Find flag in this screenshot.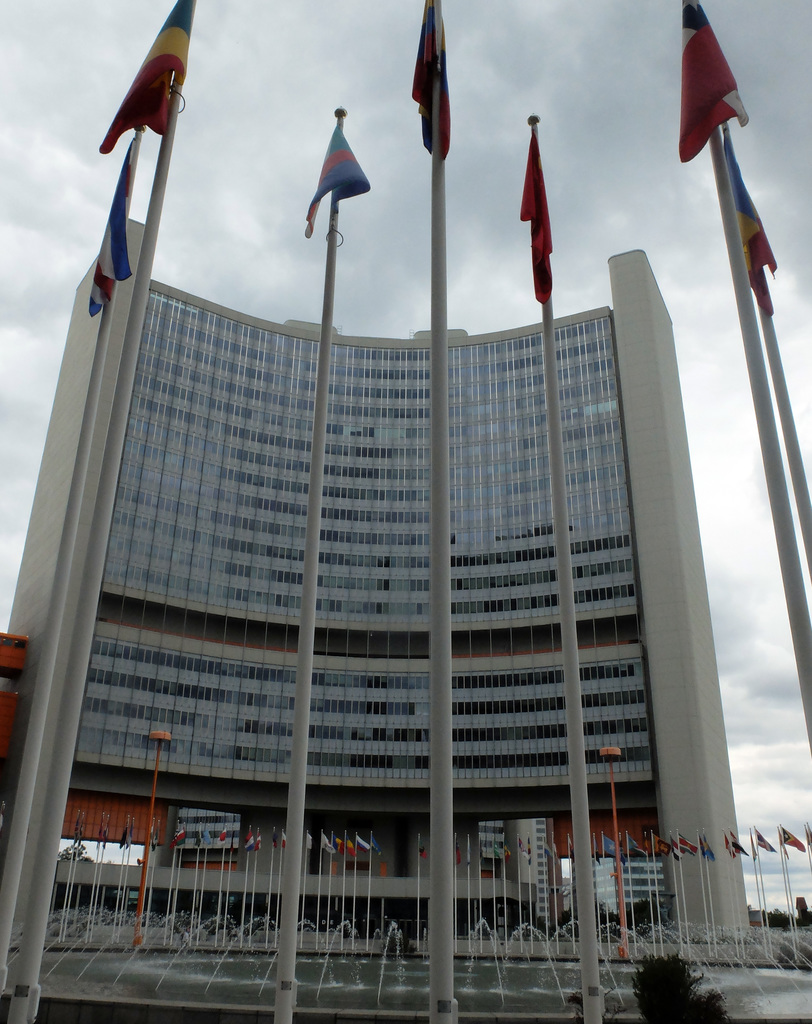
The bounding box for flag is x1=336, y1=839, x2=364, y2=863.
